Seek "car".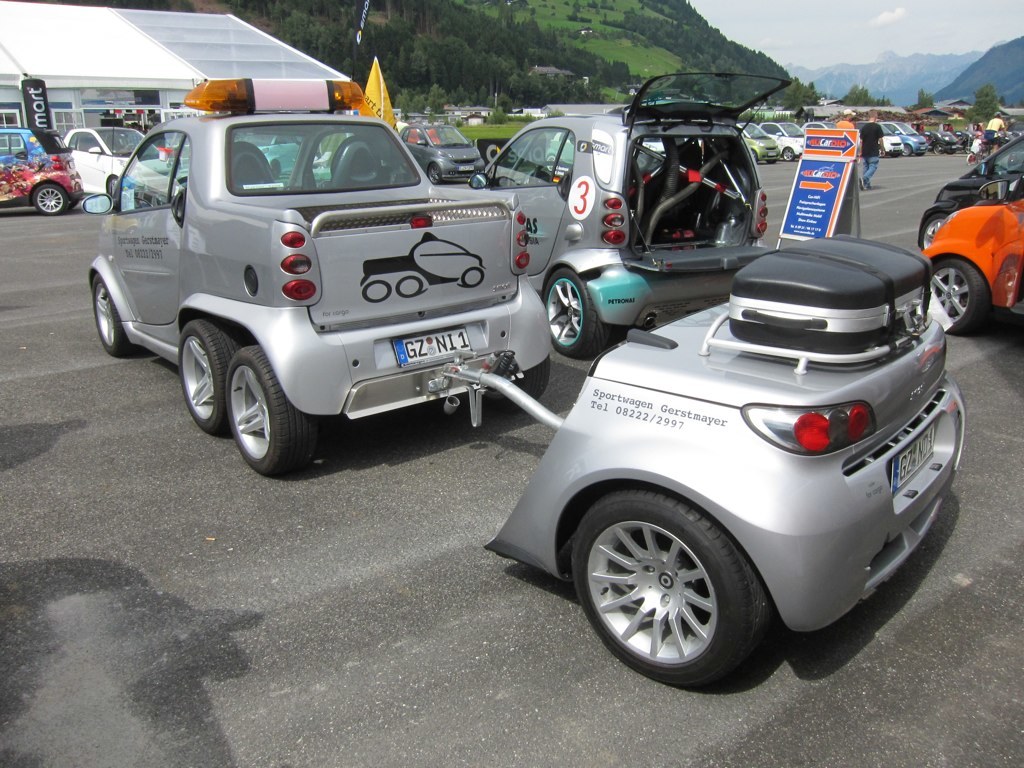
740/123/776/173.
